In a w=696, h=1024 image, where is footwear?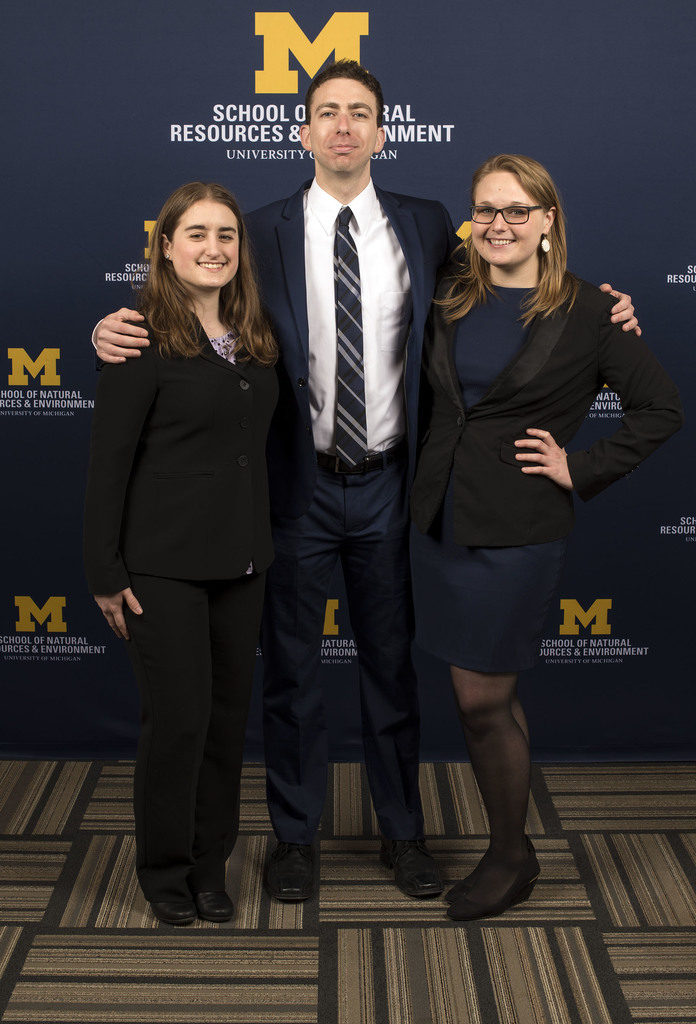
(380,822,449,904).
